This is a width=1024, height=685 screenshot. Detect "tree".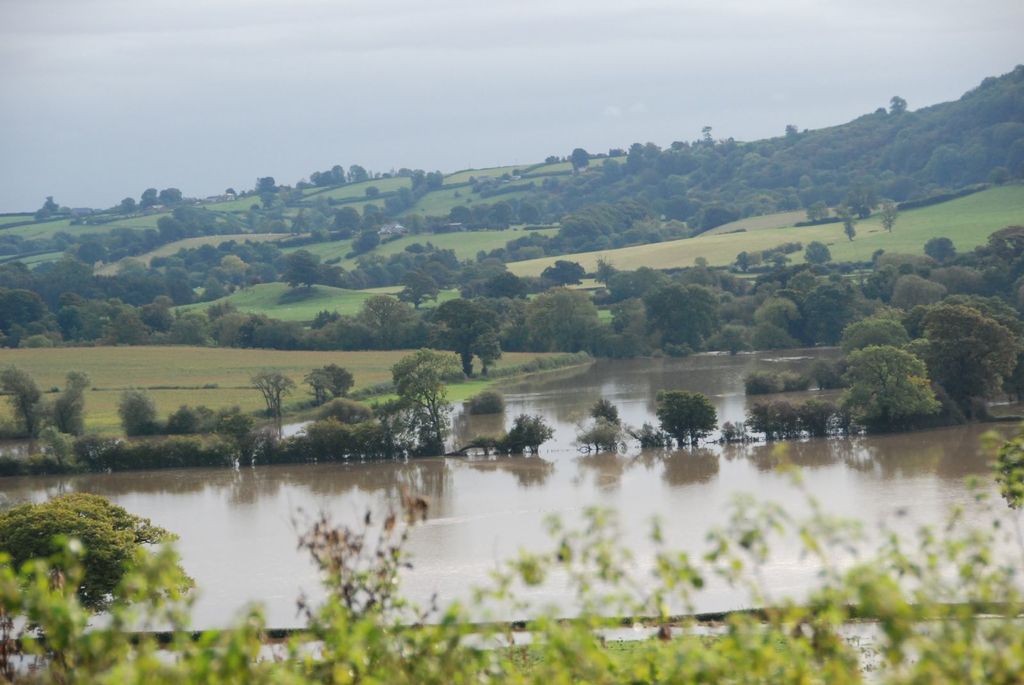
304/365/330/405.
